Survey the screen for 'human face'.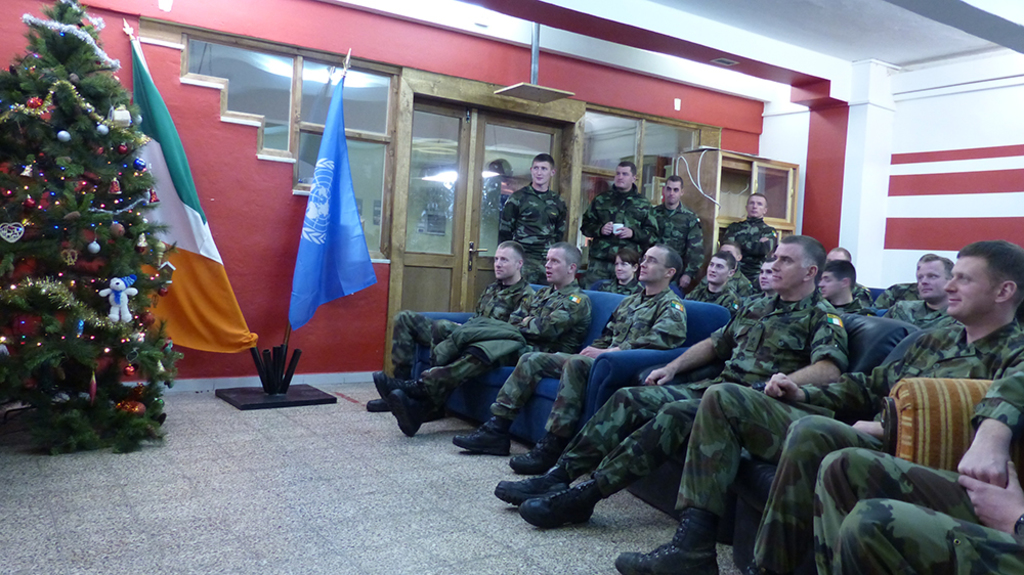
Survey found: {"left": 945, "top": 255, "right": 999, "bottom": 319}.
